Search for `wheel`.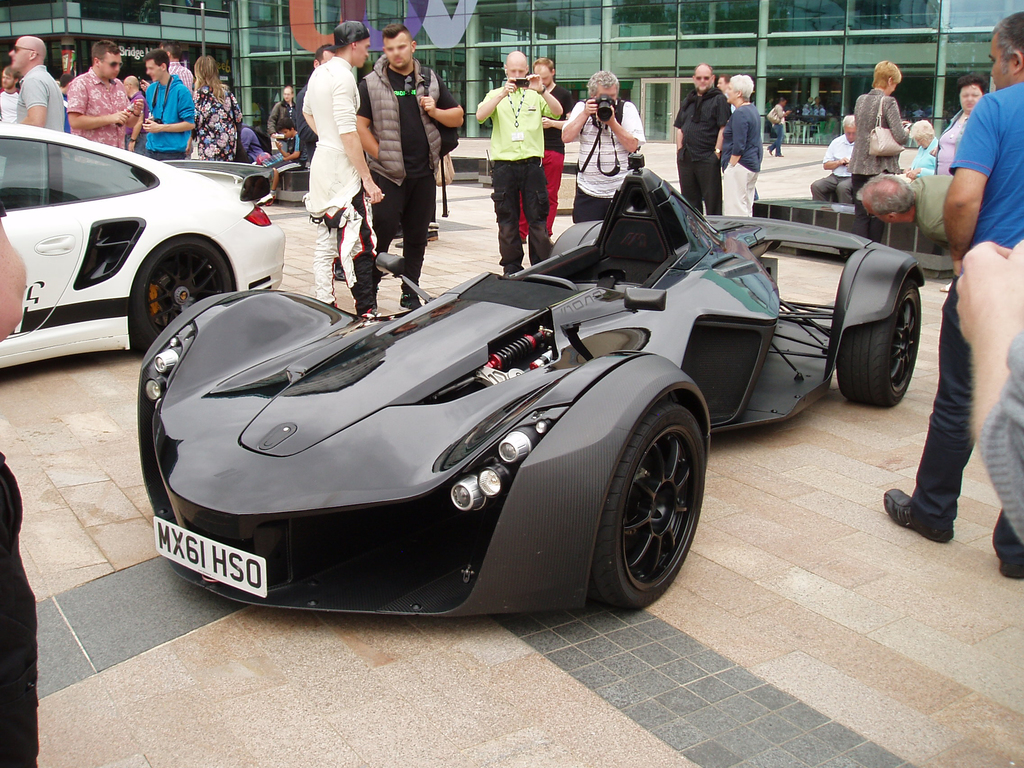
Found at [589,401,701,618].
